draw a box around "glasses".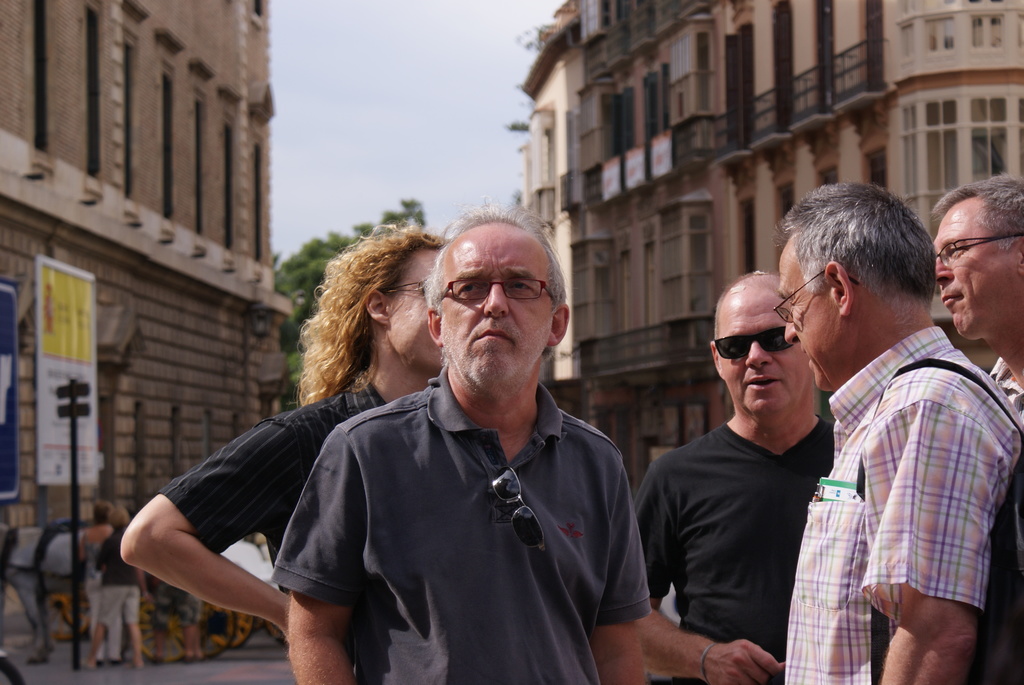
[left=435, top=277, right=564, bottom=322].
